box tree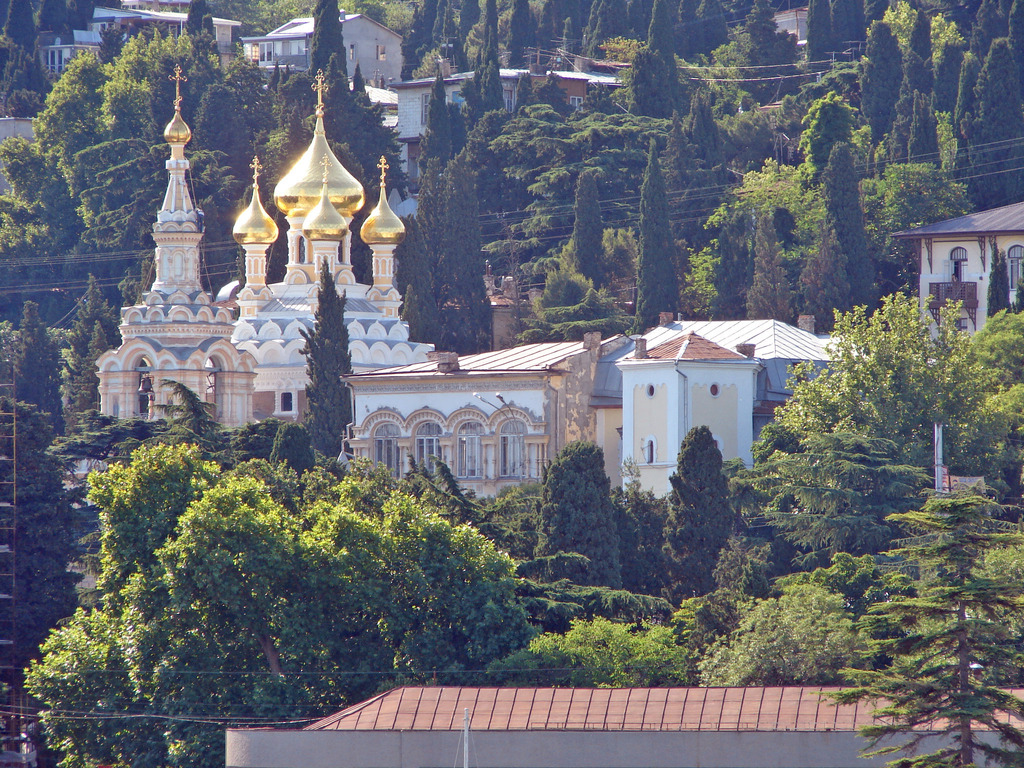
x1=297 y1=255 x2=359 y2=458
